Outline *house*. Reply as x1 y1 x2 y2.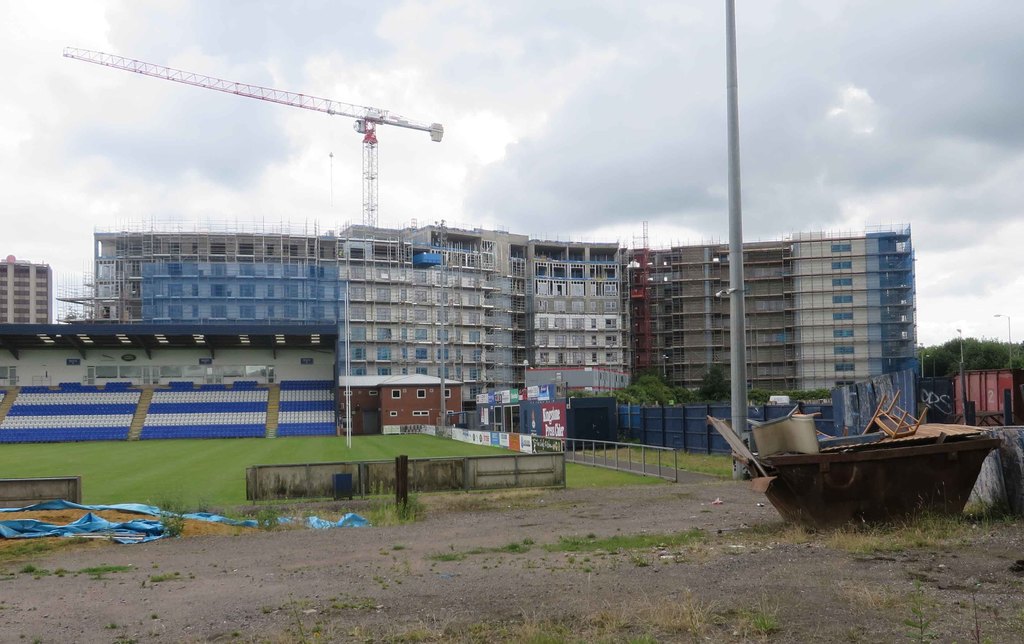
338 372 461 438.
